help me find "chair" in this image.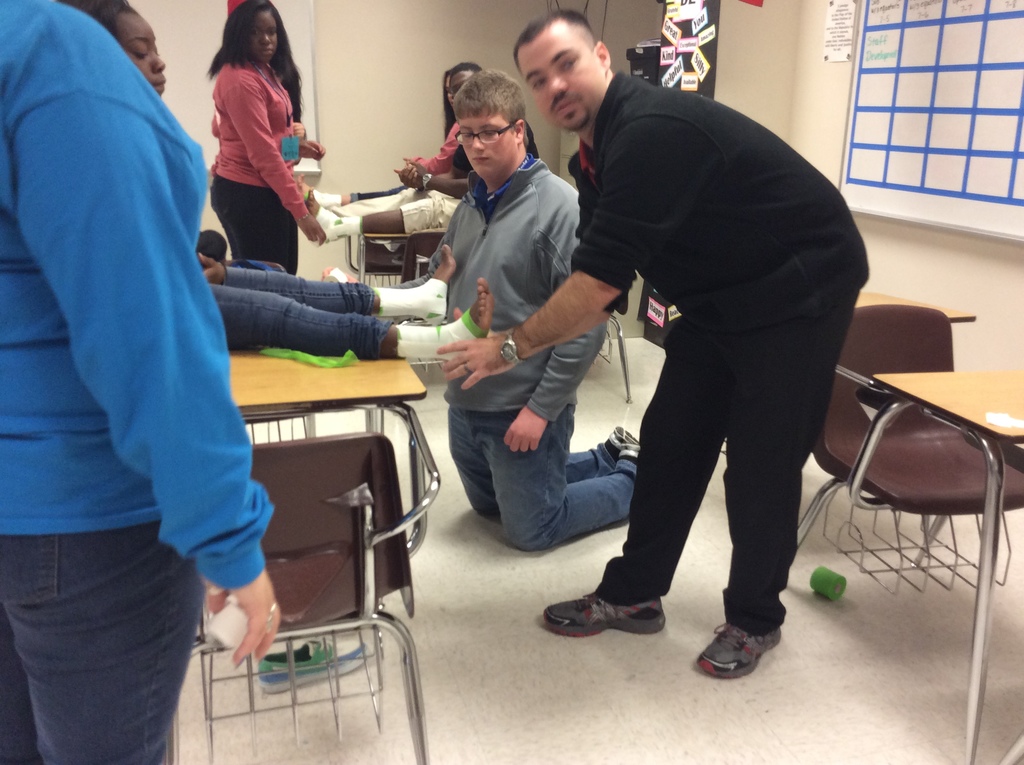
Found it: [x1=395, y1=225, x2=453, y2=378].
